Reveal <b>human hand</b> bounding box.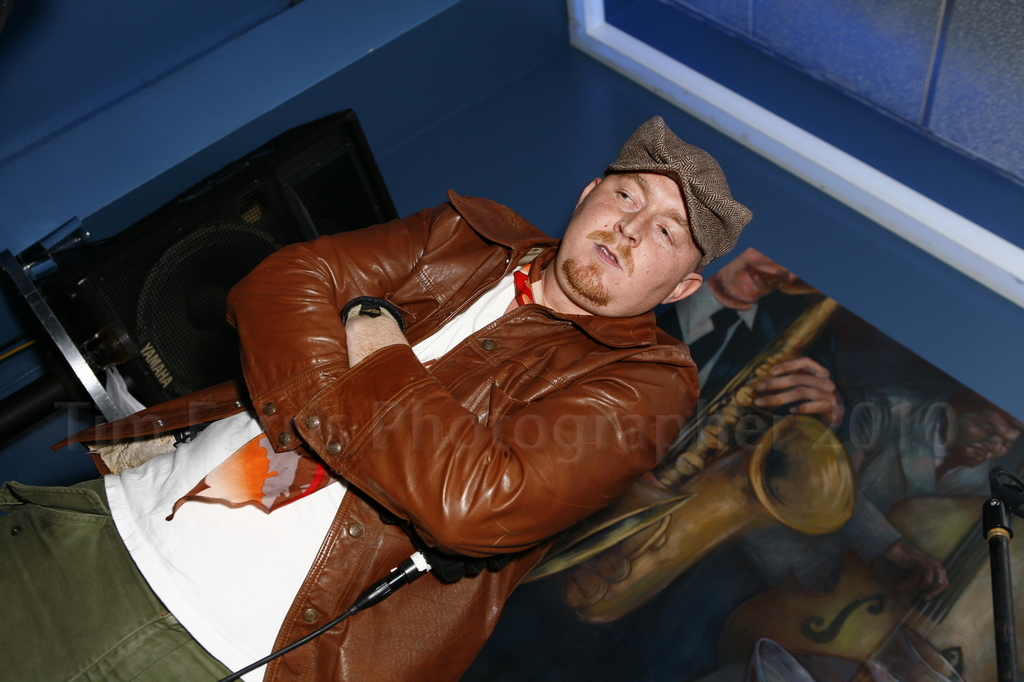
Revealed: 345,302,402,323.
